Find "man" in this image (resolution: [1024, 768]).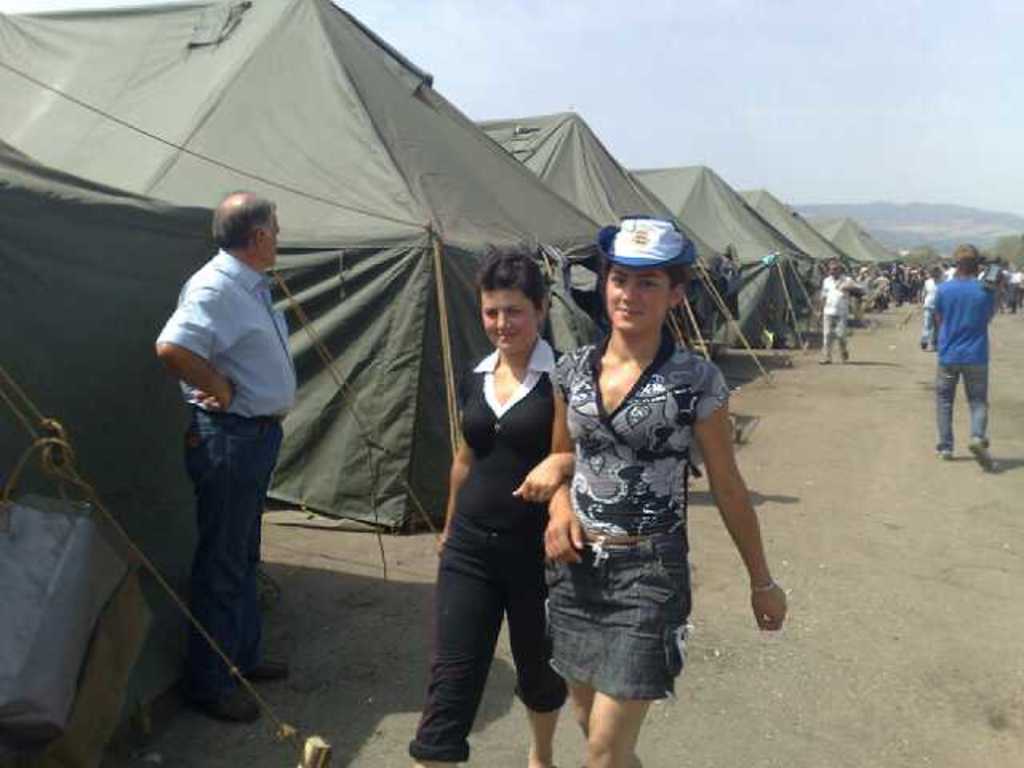
rect(147, 174, 309, 682).
